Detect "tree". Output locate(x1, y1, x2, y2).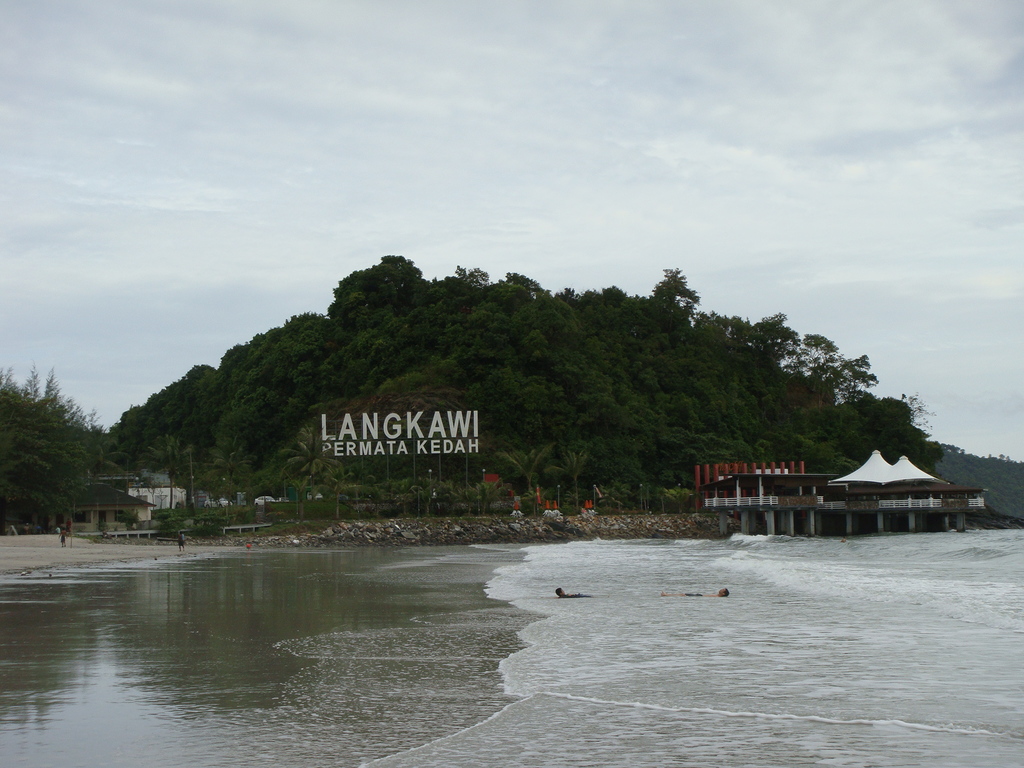
locate(0, 367, 138, 522).
